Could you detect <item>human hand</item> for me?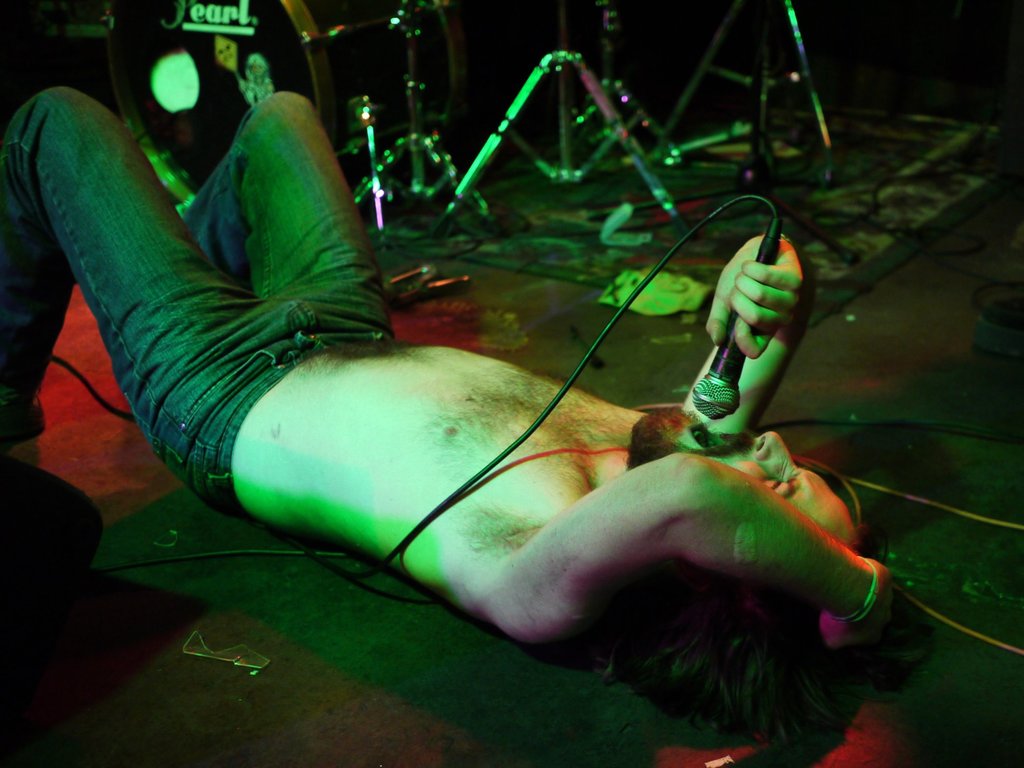
Detection result: (x1=707, y1=235, x2=799, y2=359).
